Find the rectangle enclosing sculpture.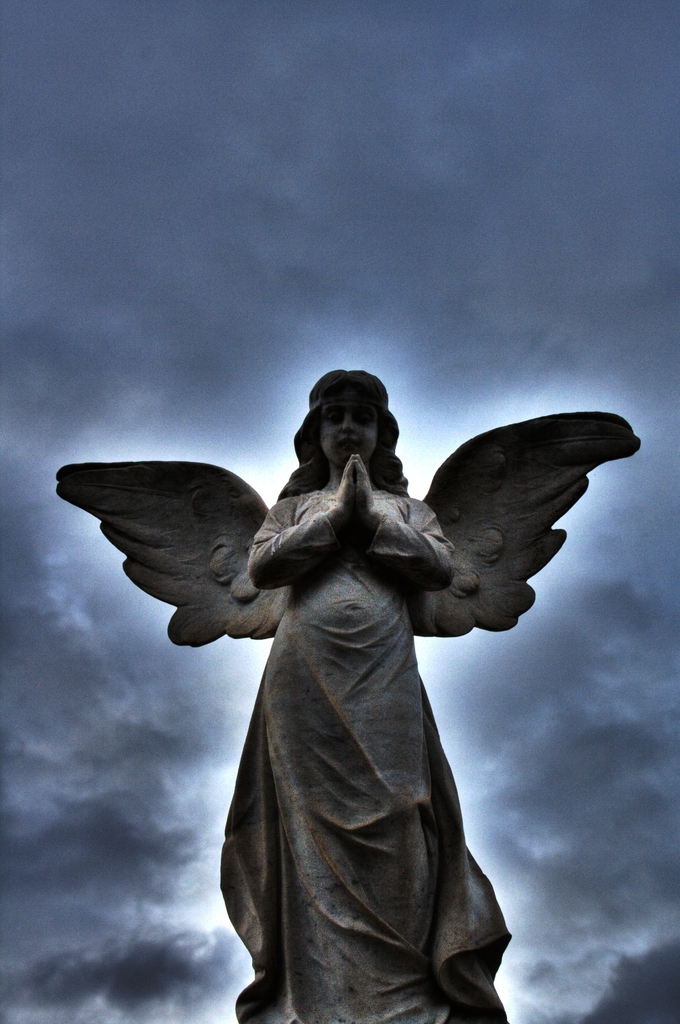
x1=51, y1=365, x2=647, y2=1023.
